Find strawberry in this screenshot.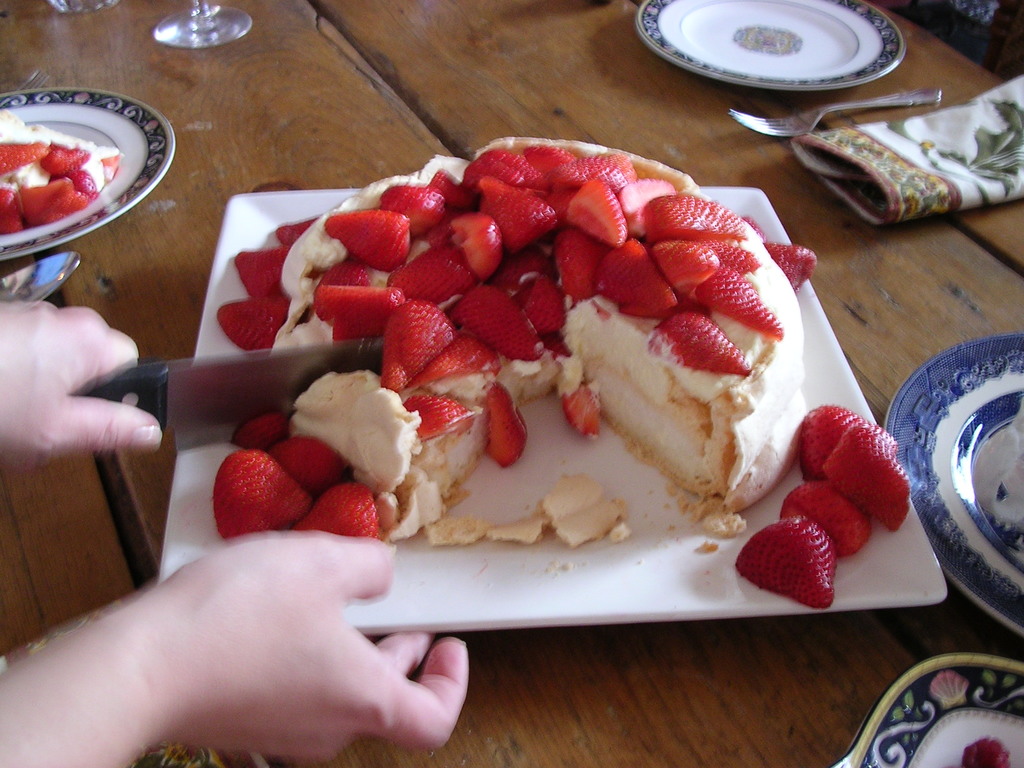
The bounding box for strawberry is detection(454, 275, 550, 362).
